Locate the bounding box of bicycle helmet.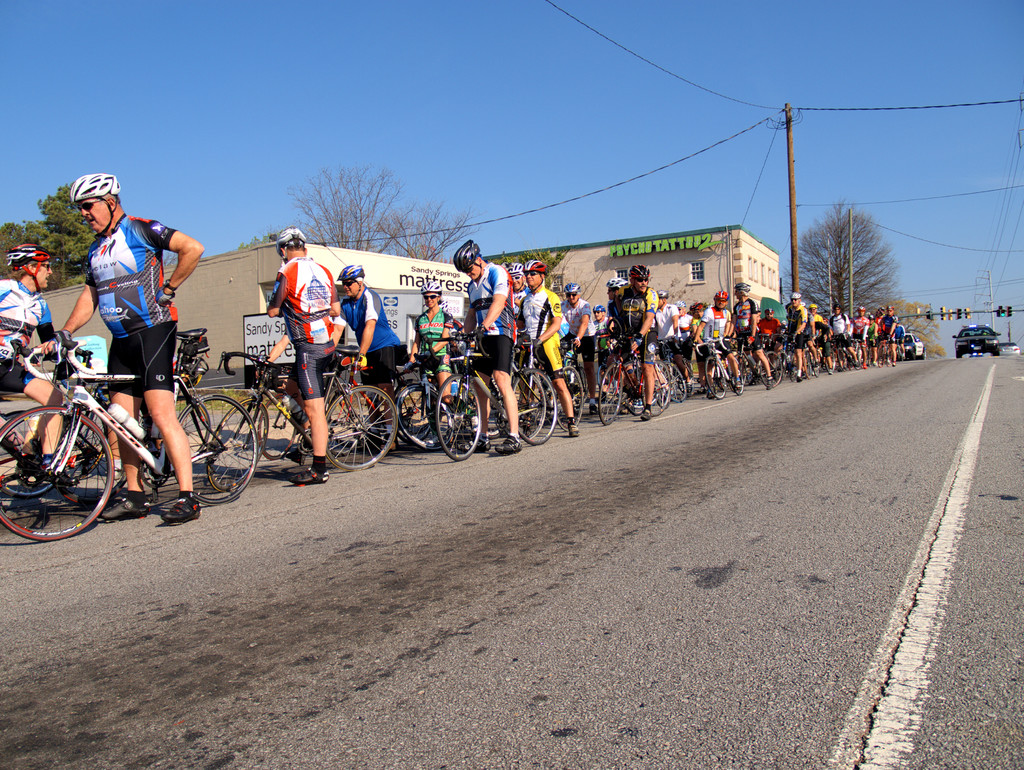
Bounding box: select_region(568, 286, 574, 293).
